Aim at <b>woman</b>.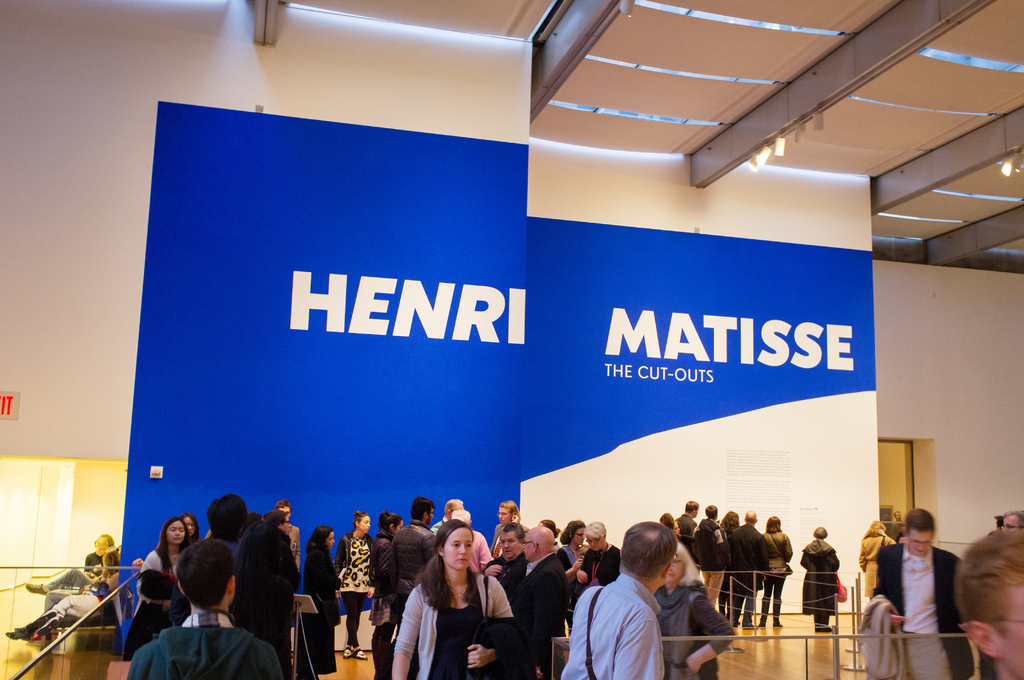
Aimed at crop(123, 516, 191, 665).
